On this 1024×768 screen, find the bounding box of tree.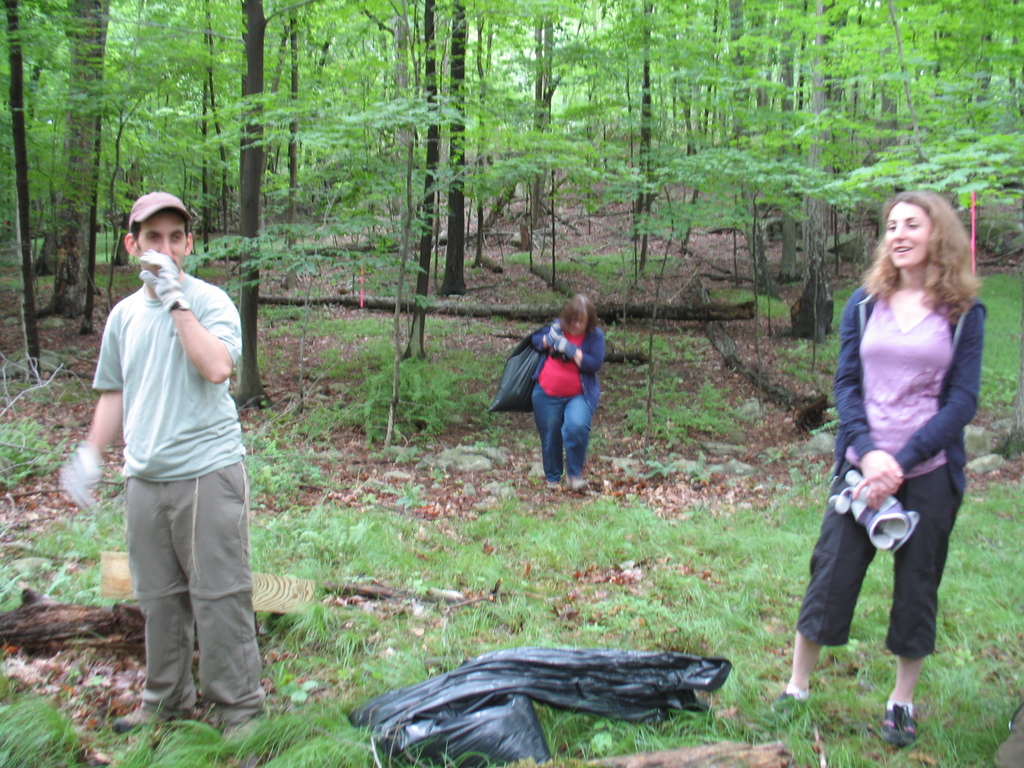
Bounding box: 168 0 316 399.
